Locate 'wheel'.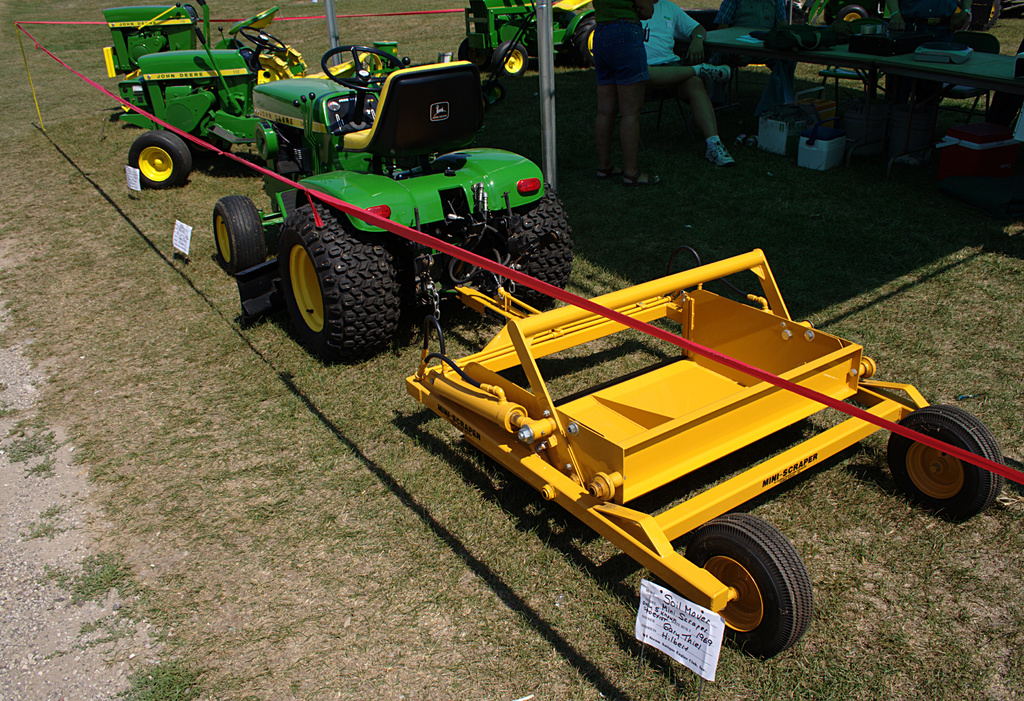
Bounding box: <box>559,10,639,73</box>.
